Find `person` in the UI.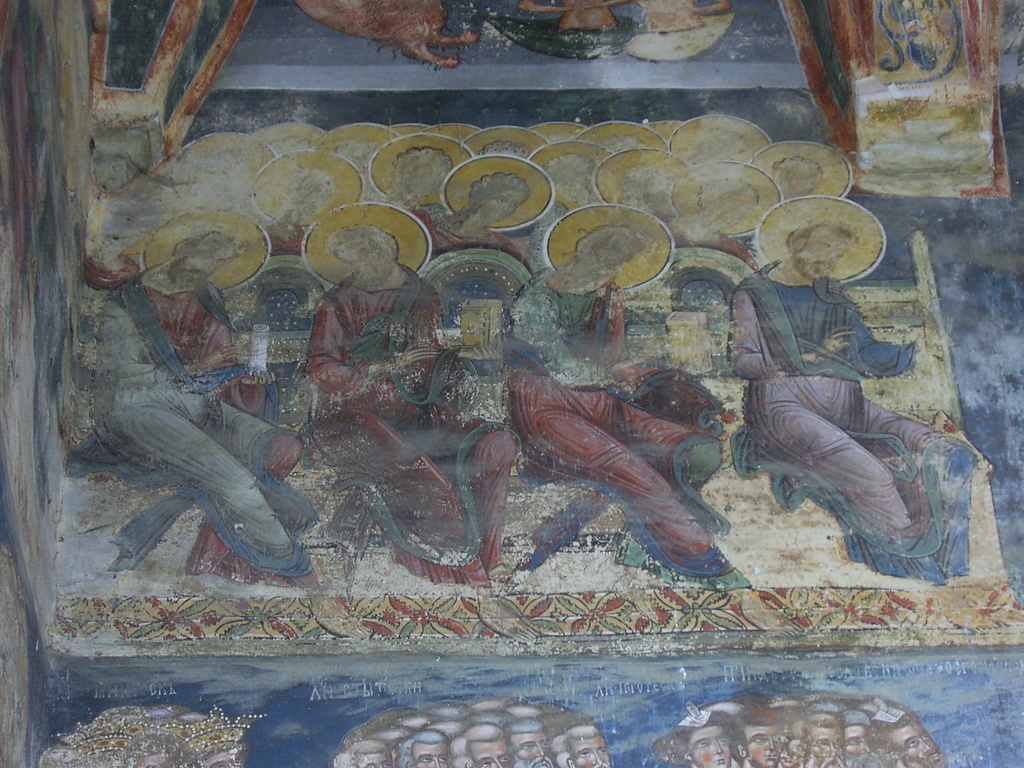
UI element at {"x1": 804, "y1": 714, "x2": 847, "y2": 764}.
